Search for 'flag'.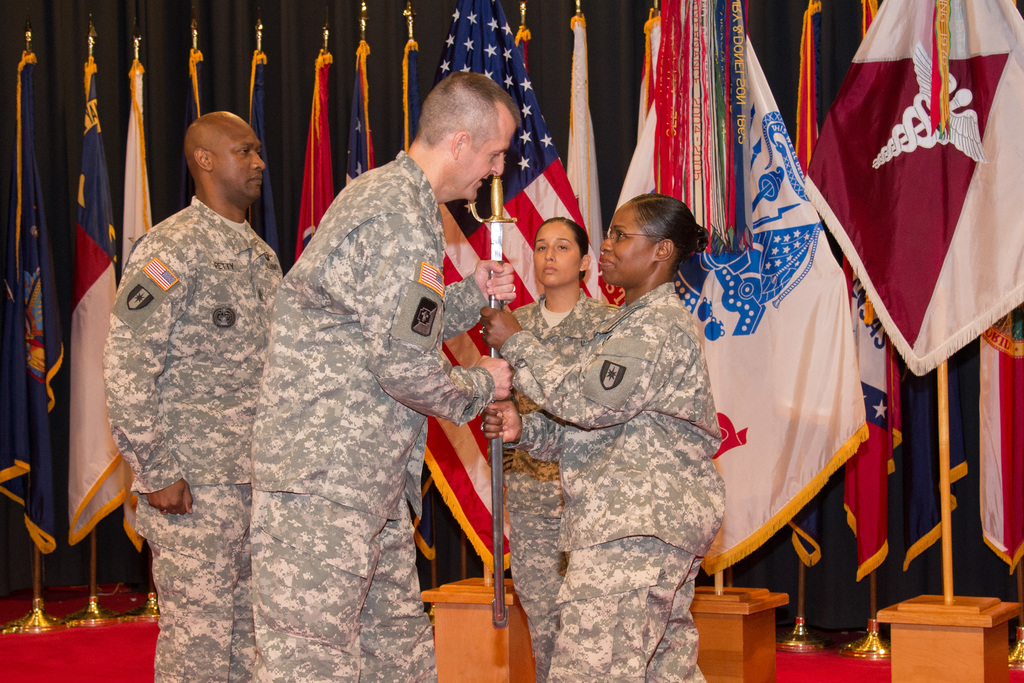
Found at bbox=[243, 44, 281, 273].
